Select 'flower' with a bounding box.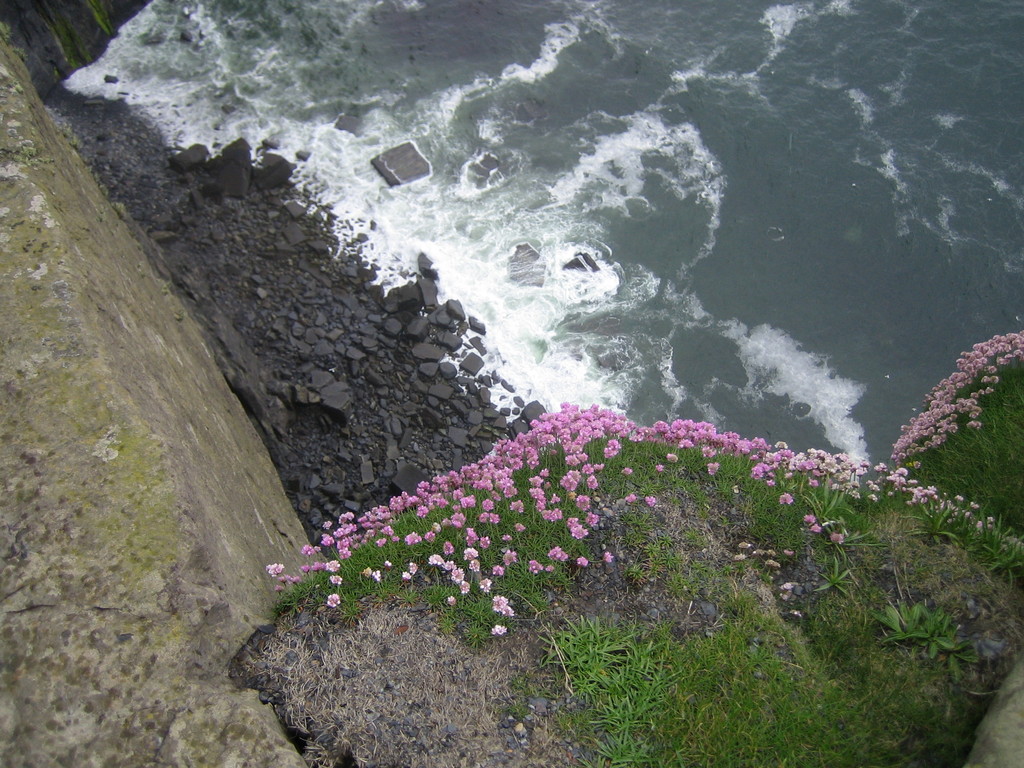
detection(265, 561, 287, 577).
